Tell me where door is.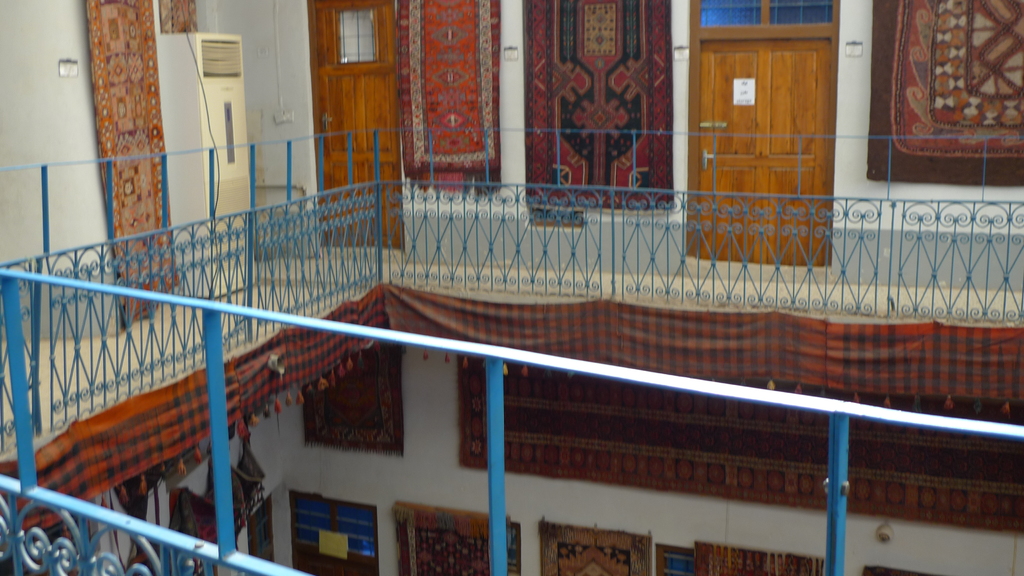
door is at Rect(303, 0, 406, 251).
